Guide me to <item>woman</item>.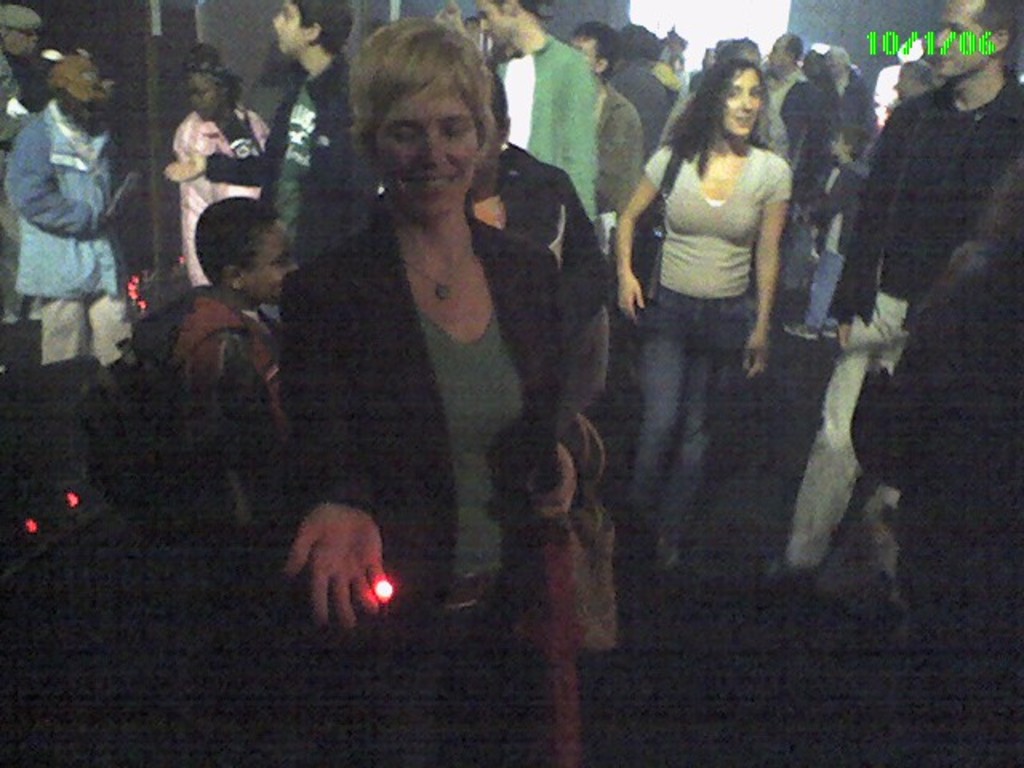
Guidance: {"left": 163, "top": 40, "right": 272, "bottom": 301}.
